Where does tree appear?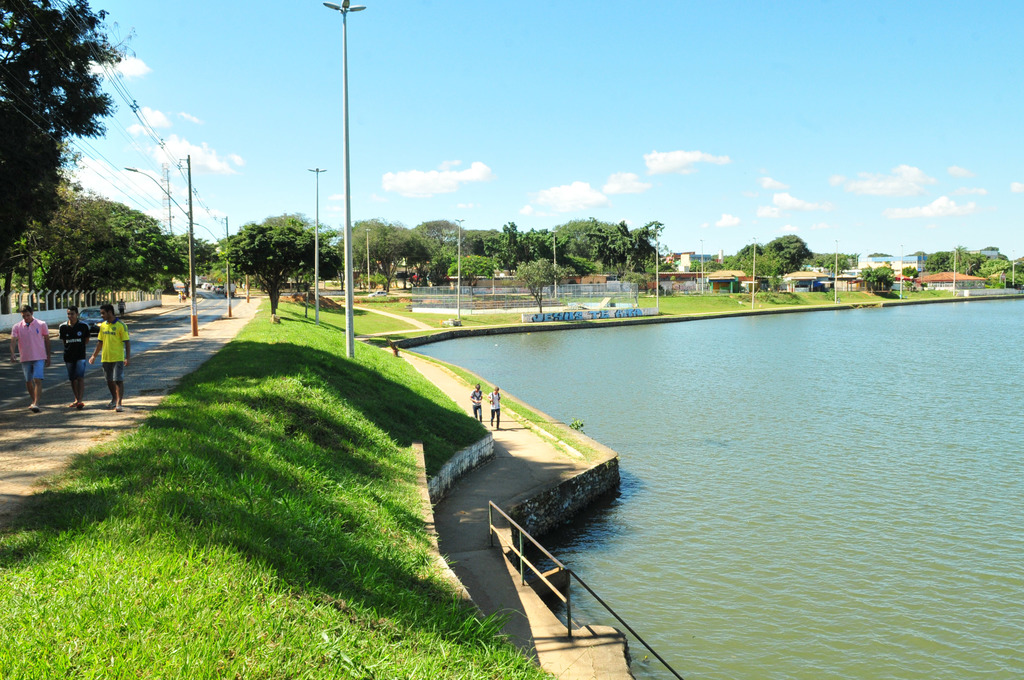
Appears at <region>329, 218, 428, 292</region>.
